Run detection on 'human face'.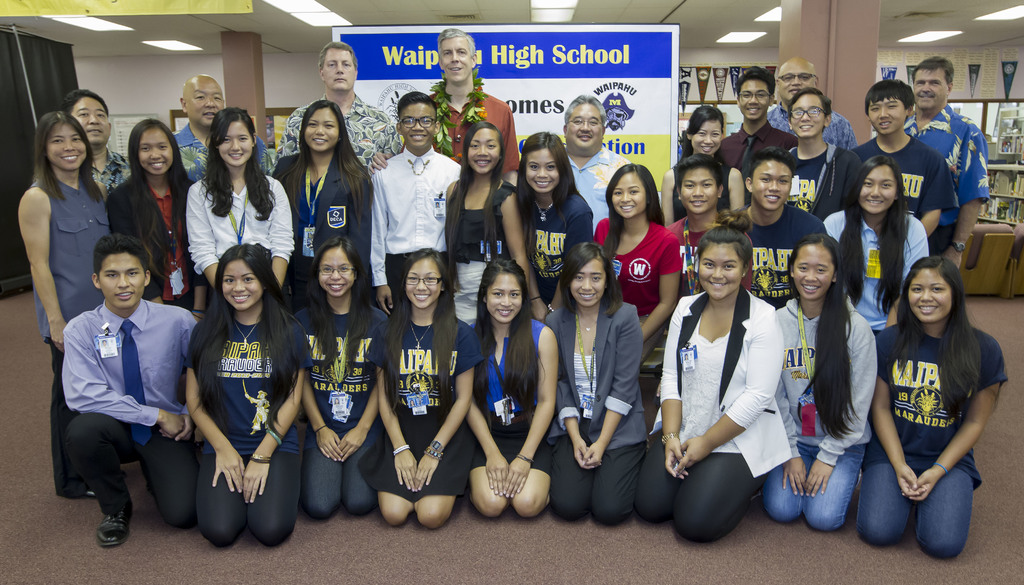
Result: (49,123,88,170).
